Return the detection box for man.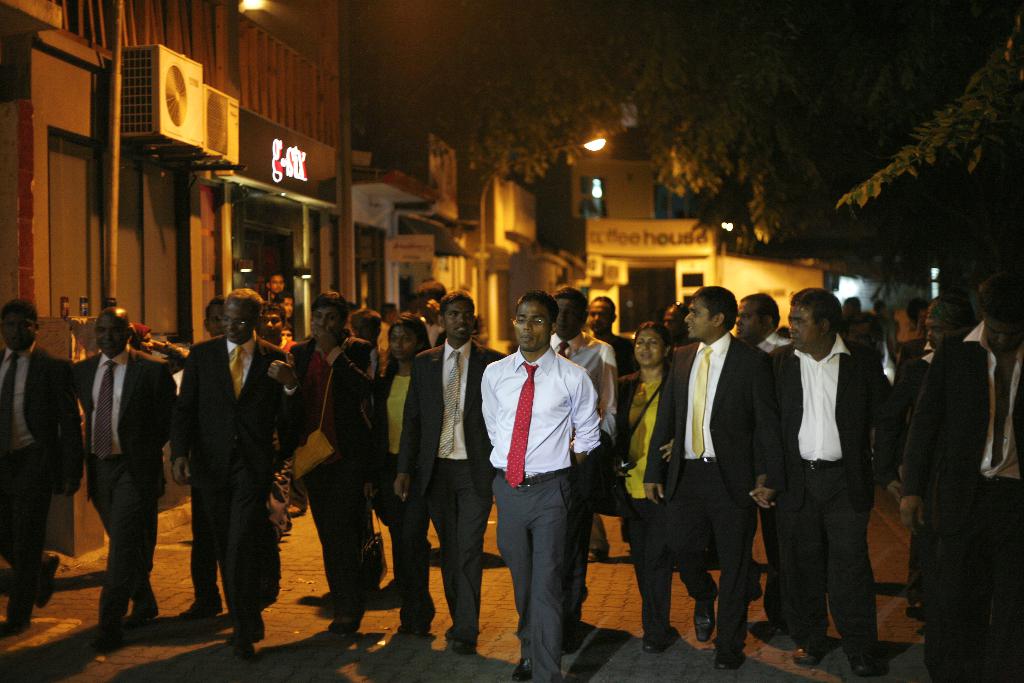
(645, 283, 780, 672).
